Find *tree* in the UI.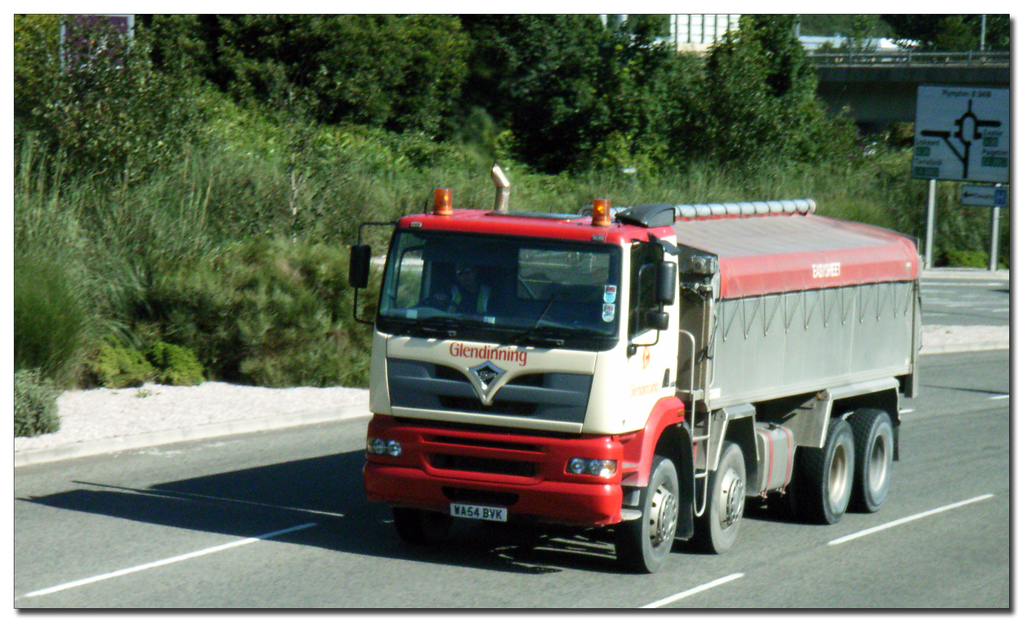
UI element at bbox(459, 14, 687, 172).
